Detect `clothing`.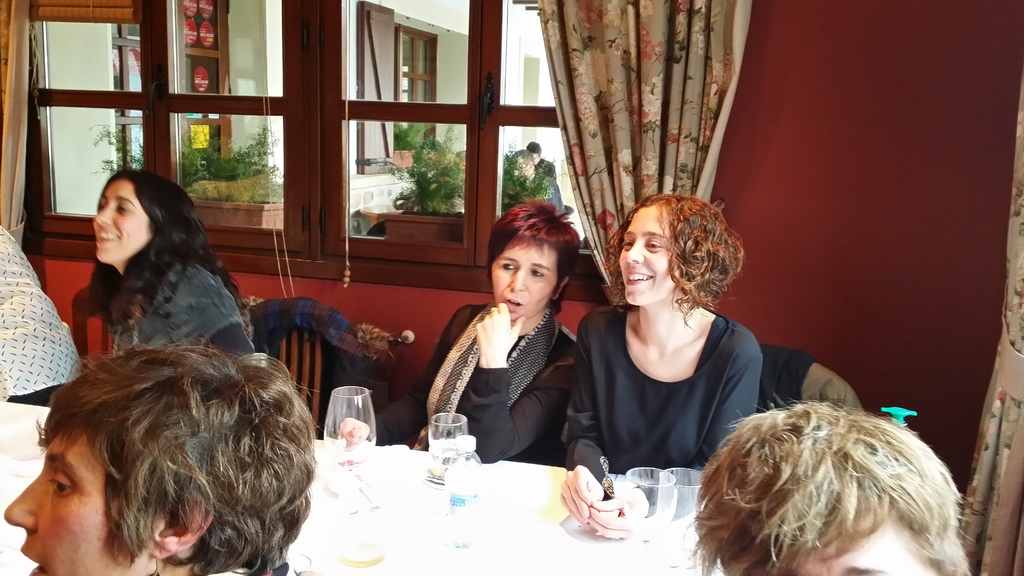
Detected at 0,216,85,400.
